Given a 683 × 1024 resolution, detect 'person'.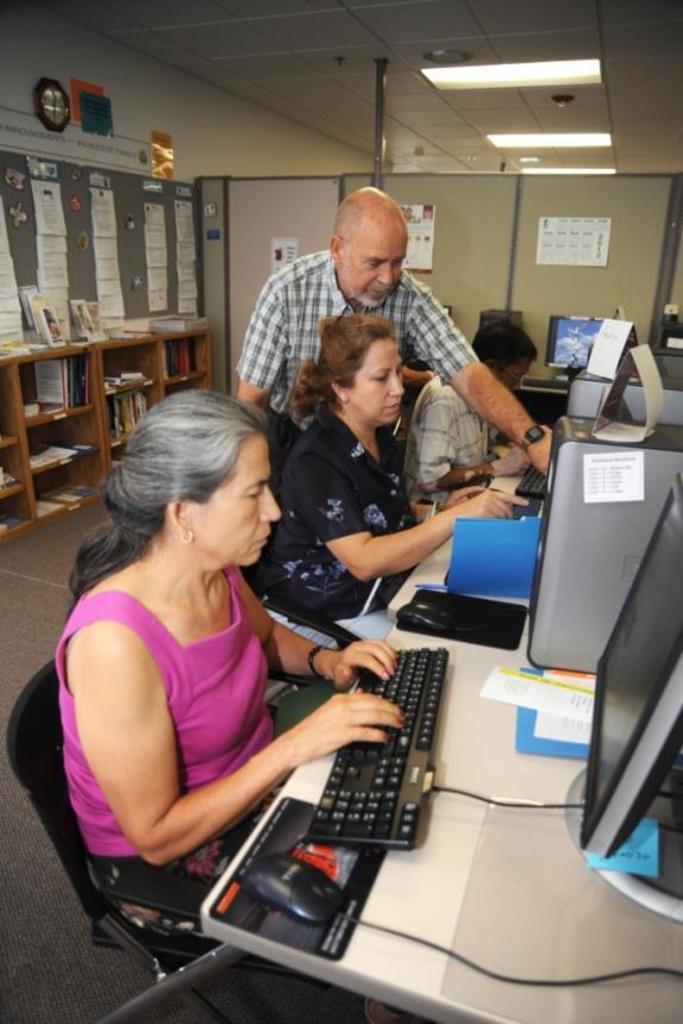
{"x1": 49, "y1": 363, "x2": 362, "y2": 956}.
